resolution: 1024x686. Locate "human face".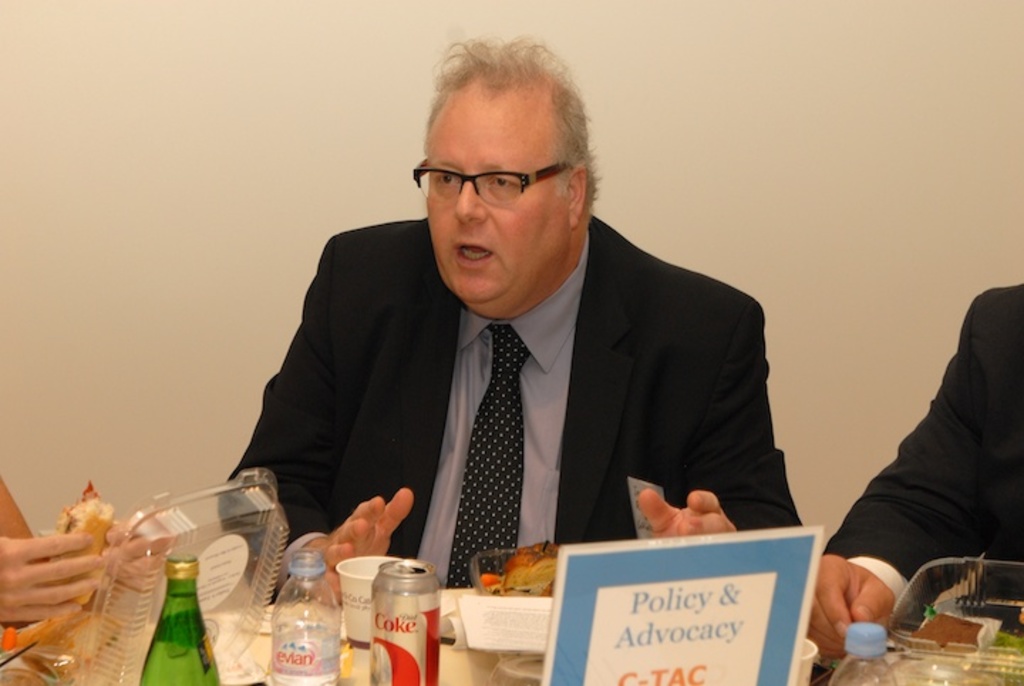
bbox(428, 101, 566, 305).
